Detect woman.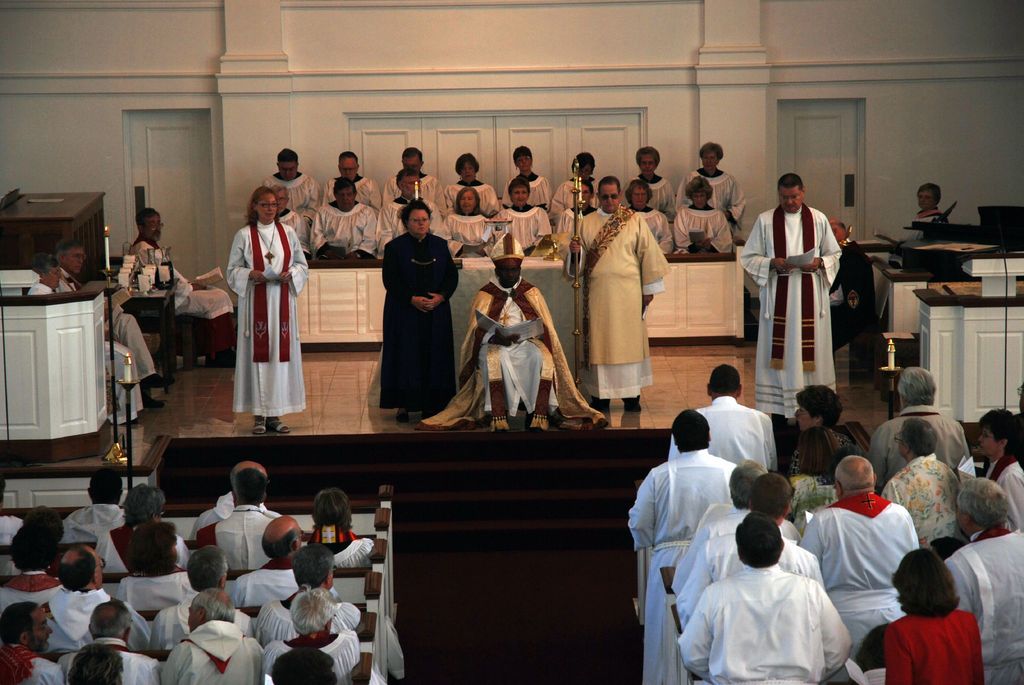
Detected at Rect(381, 198, 465, 425).
